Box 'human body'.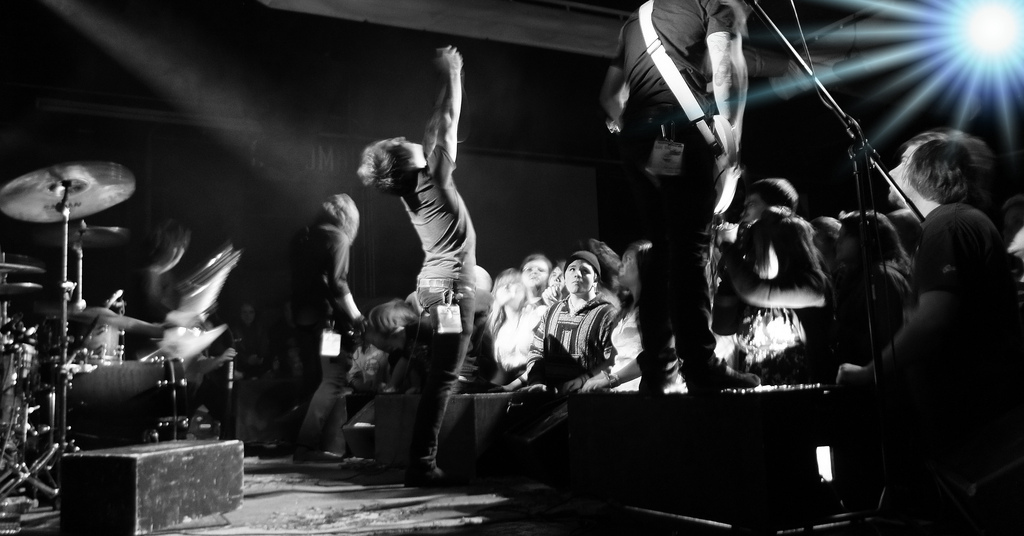
<bbox>472, 133, 1020, 535</bbox>.
